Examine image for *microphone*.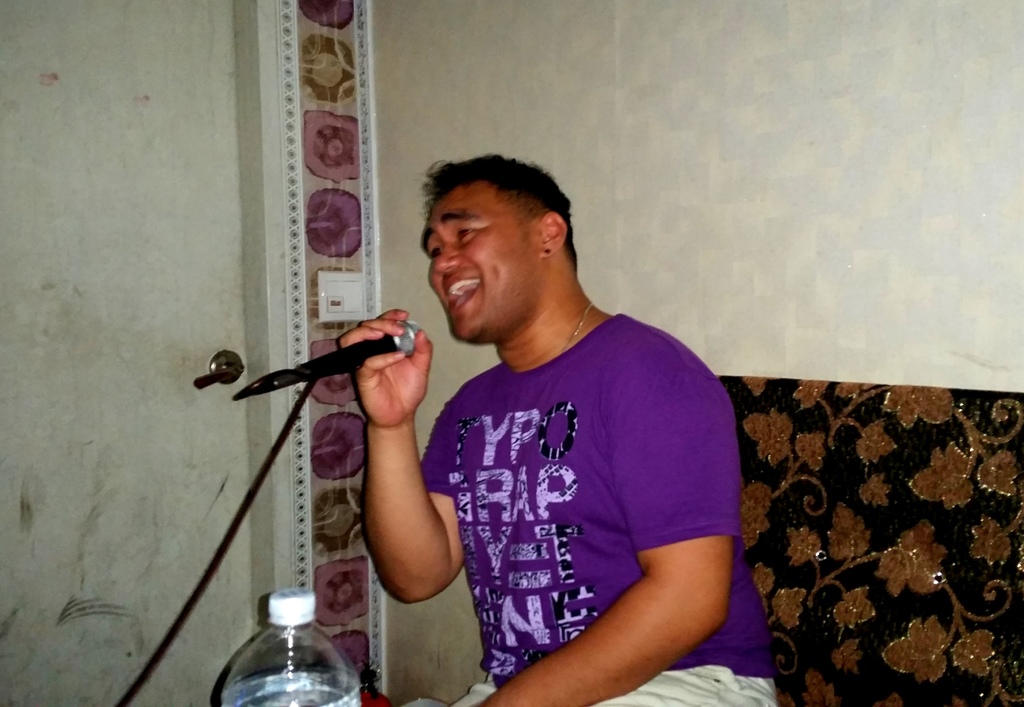
Examination result: detection(302, 320, 416, 382).
